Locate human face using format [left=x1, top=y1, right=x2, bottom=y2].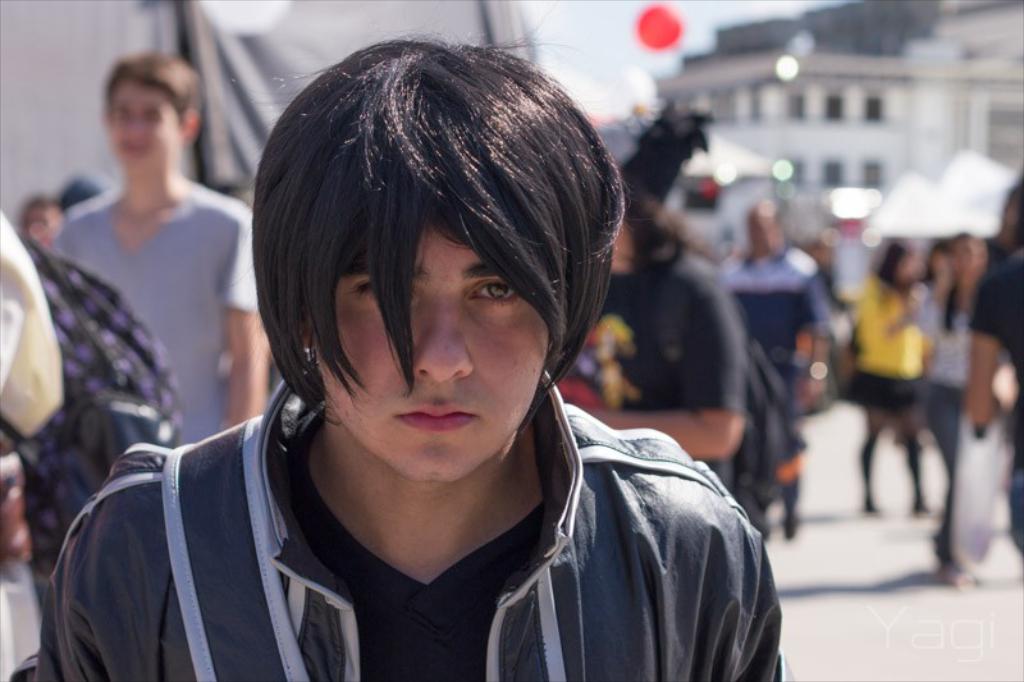
[left=104, top=82, right=173, bottom=171].
